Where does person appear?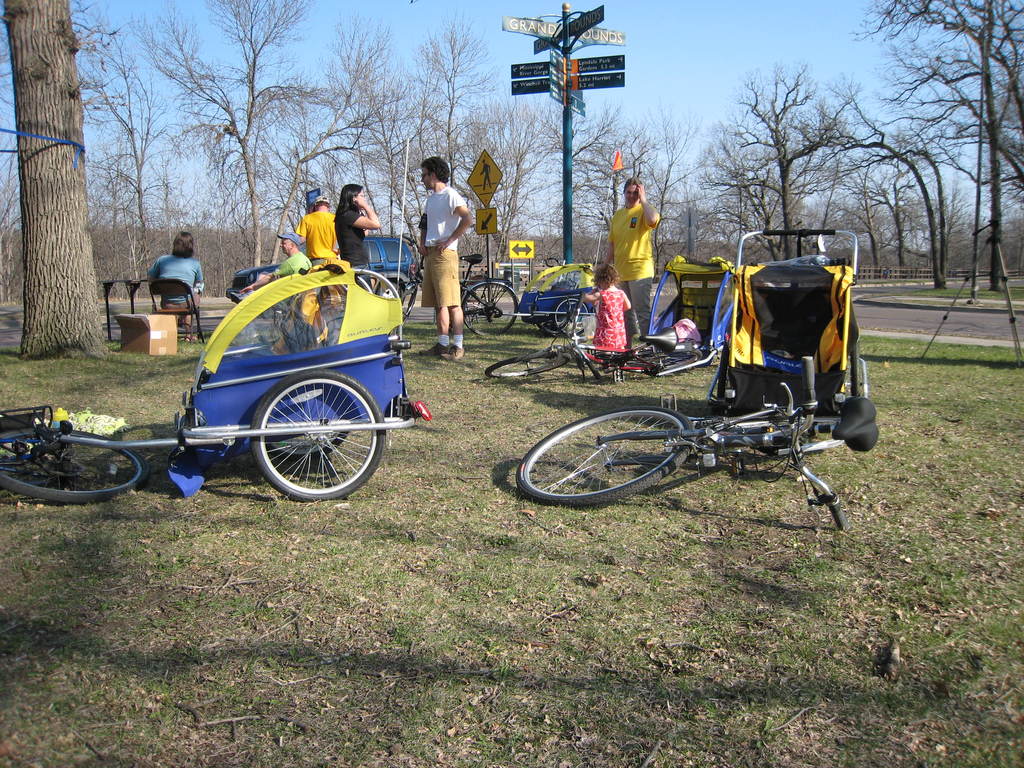
Appears at (145,236,198,338).
